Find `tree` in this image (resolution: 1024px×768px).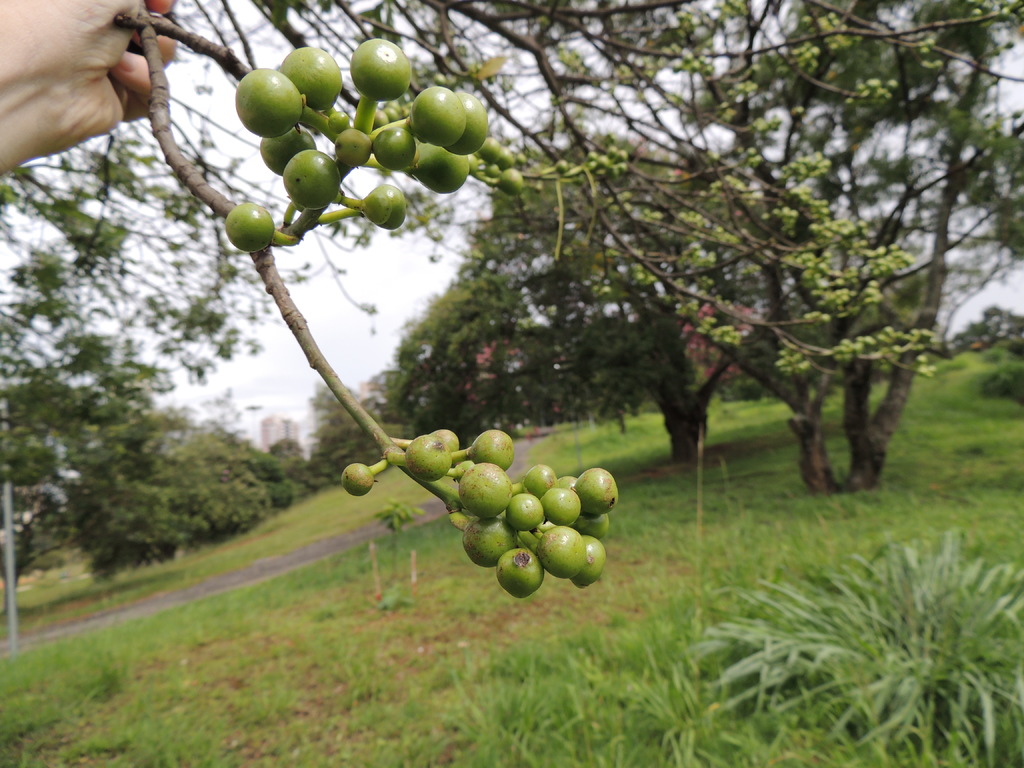
(486,0,1023,500).
